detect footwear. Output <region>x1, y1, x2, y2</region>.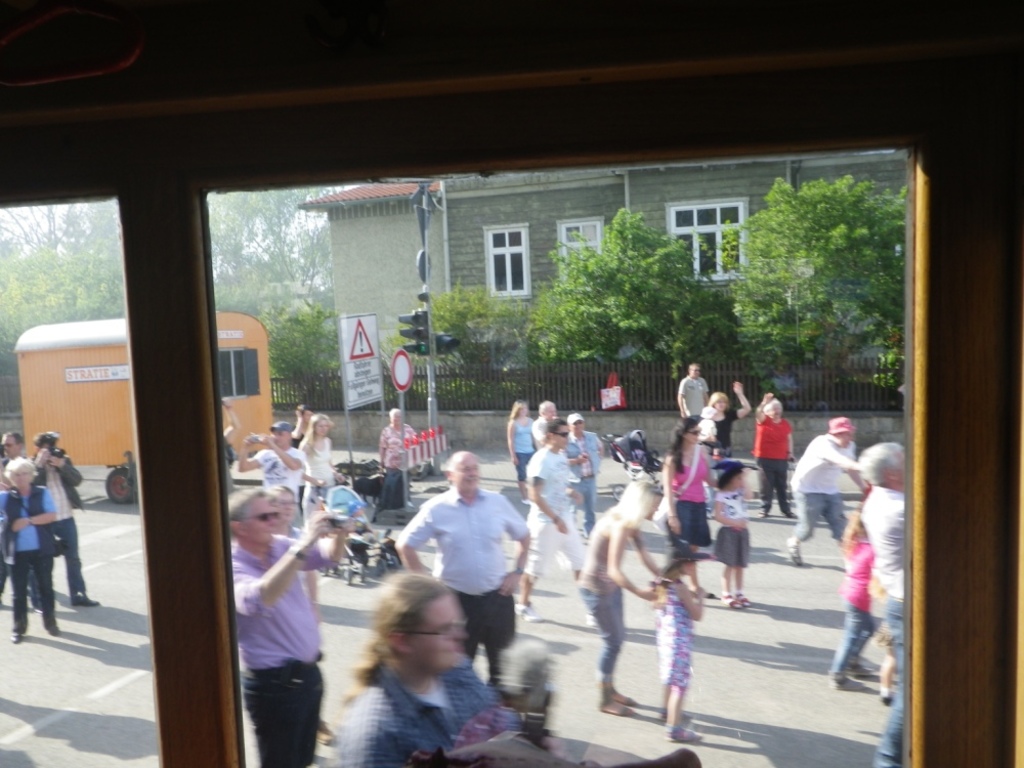
<region>663, 705, 692, 725</region>.
